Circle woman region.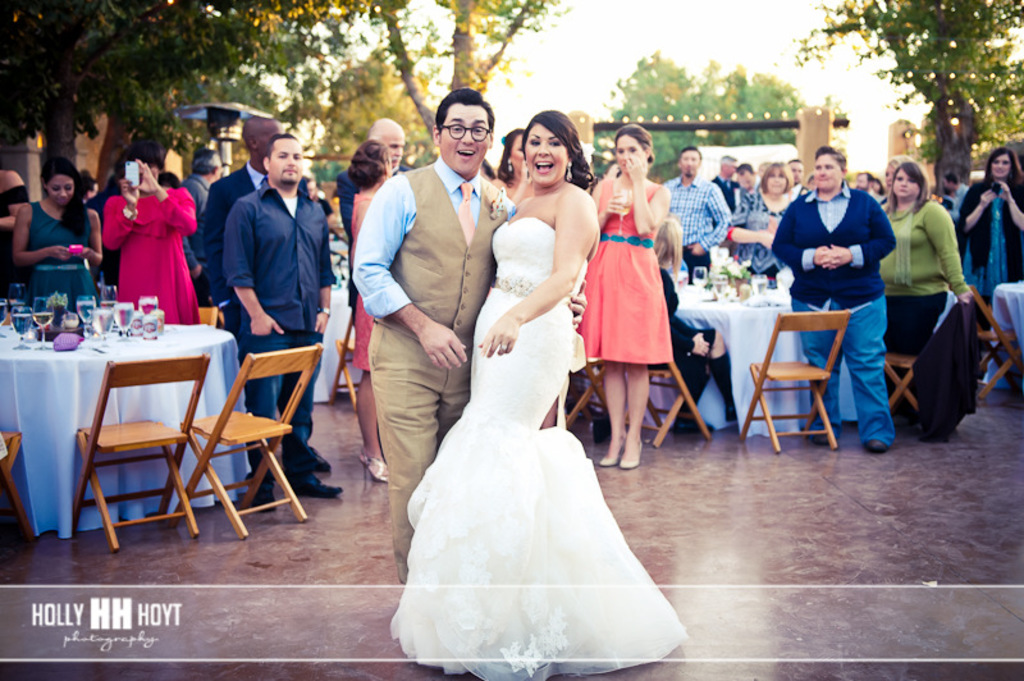
Region: (297, 178, 317, 209).
